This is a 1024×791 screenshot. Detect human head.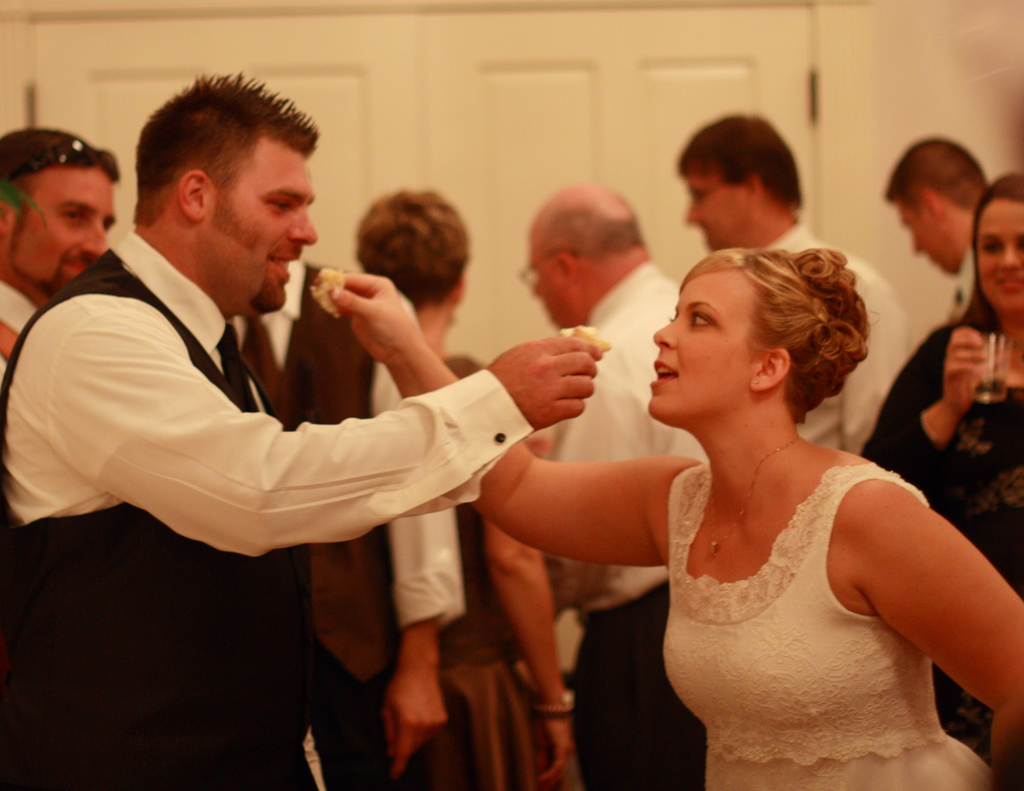
l=136, t=69, r=321, b=320.
